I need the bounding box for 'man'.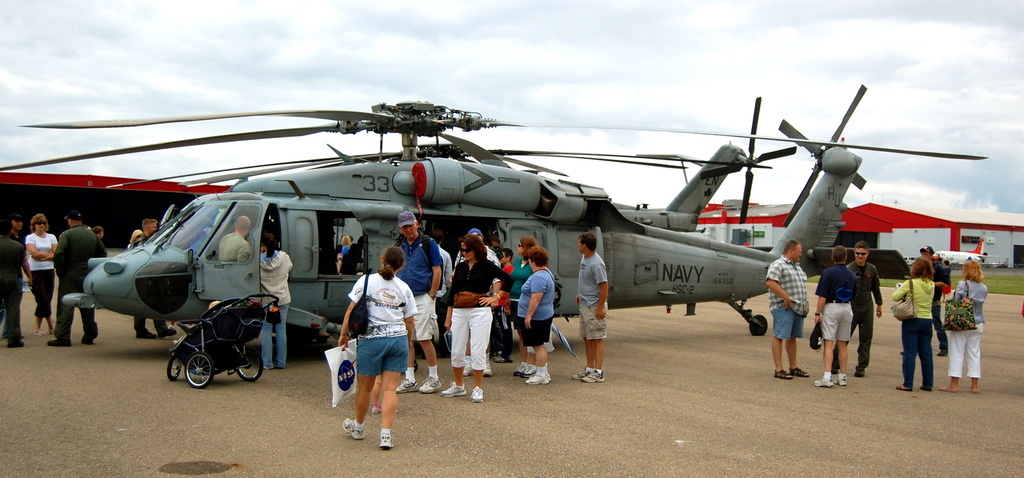
Here it is: rect(812, 243, 855, 387).
